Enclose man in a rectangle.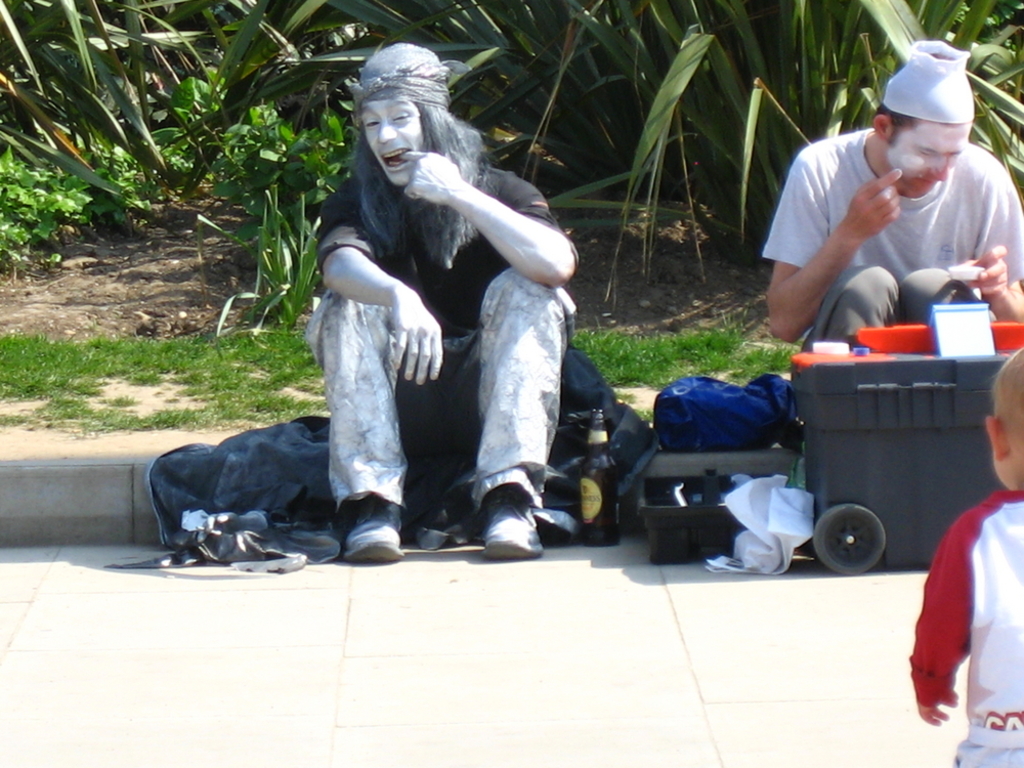
761:39:1023:379.
